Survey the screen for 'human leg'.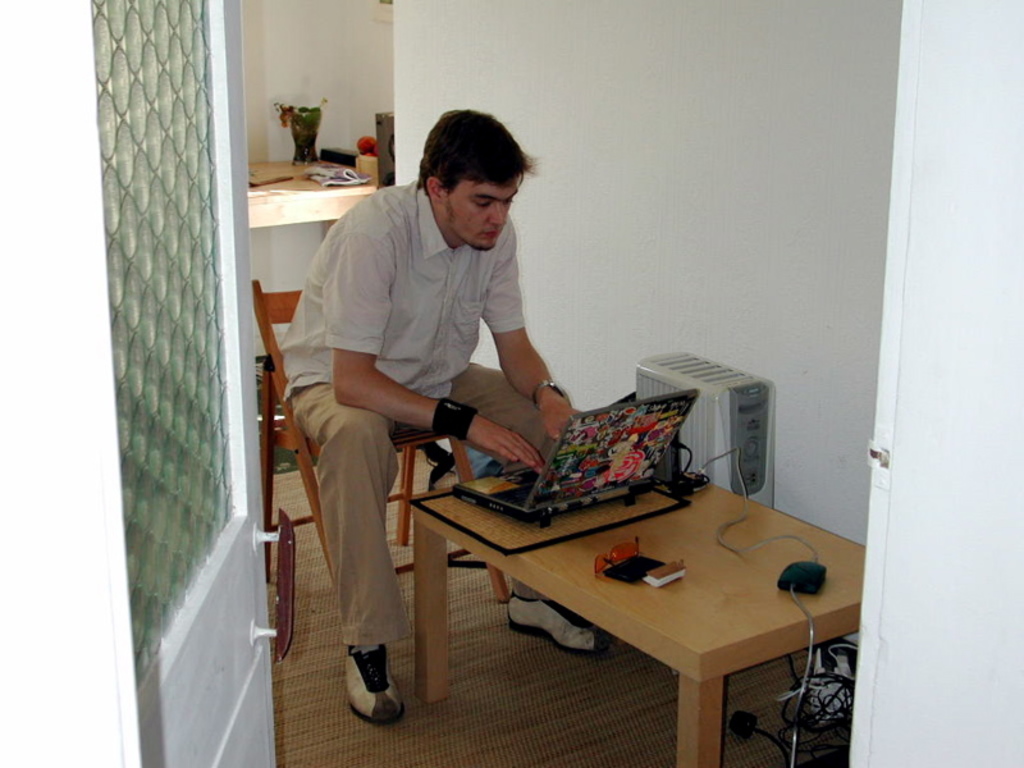
Survey found: x1=303 y1=353 x2=416 y2=737.
